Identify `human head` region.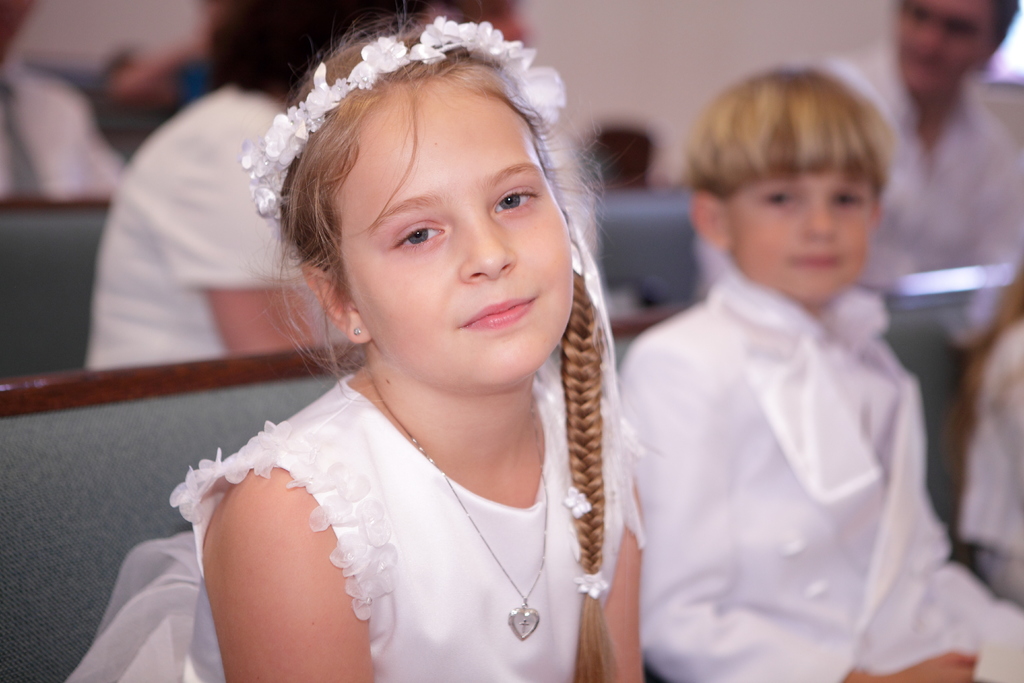
Region: crop(235, 15, 600, 378).
